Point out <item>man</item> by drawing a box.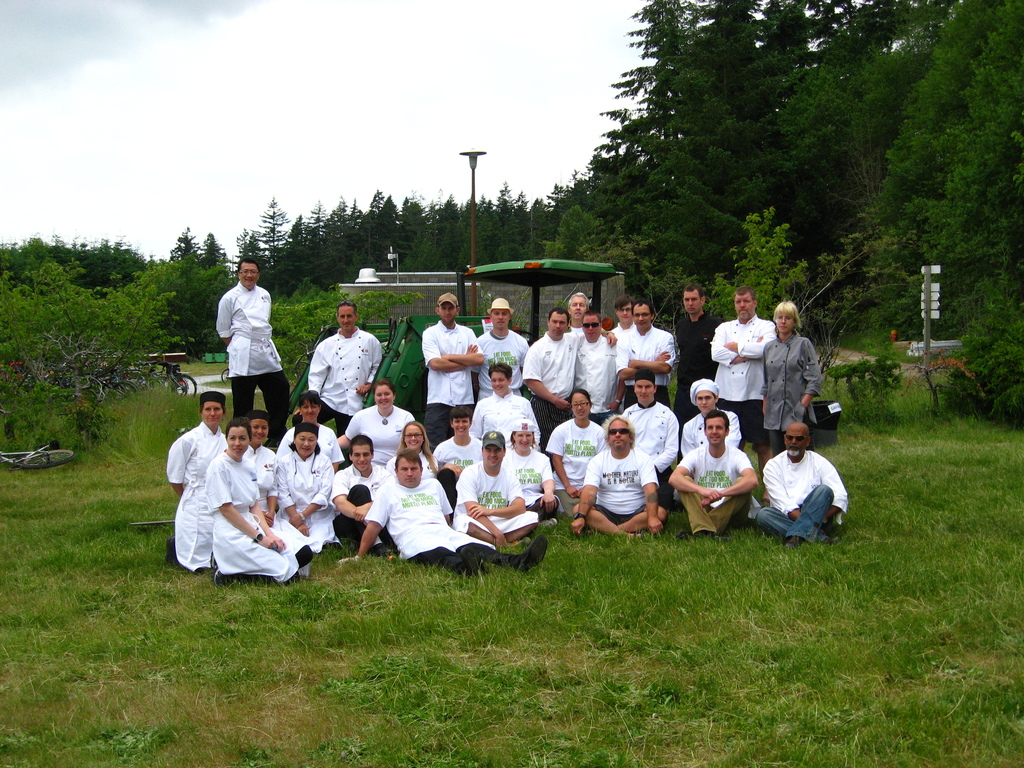
[666,407,752,538].
